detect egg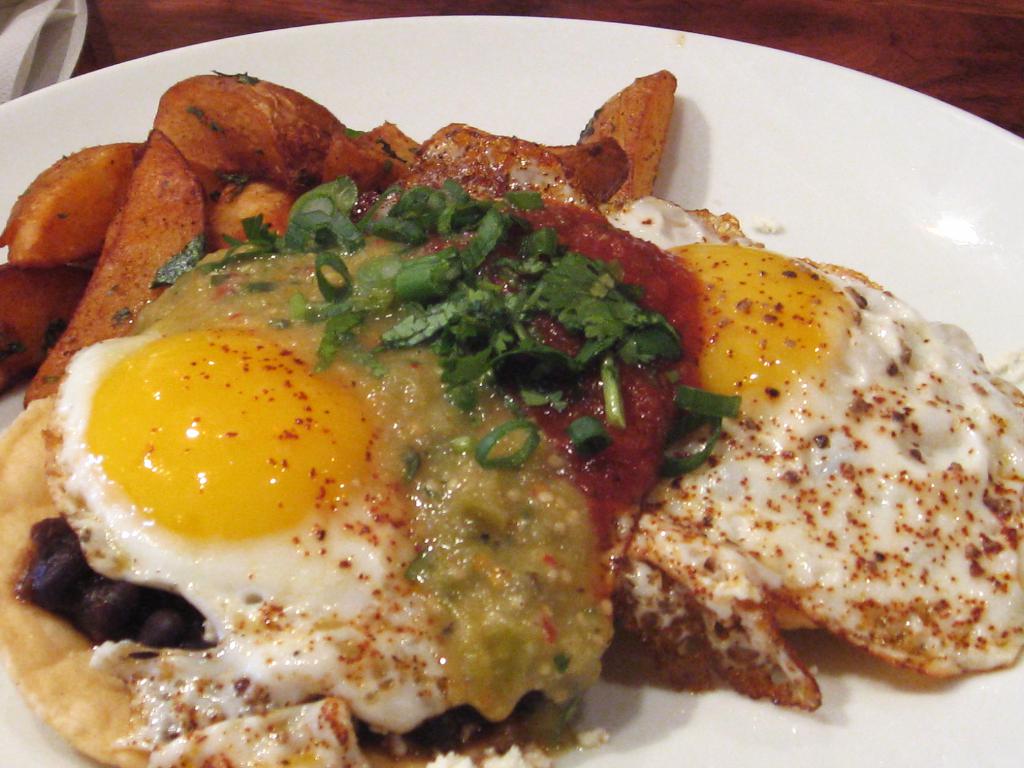
{"x1": 603, "y1": 204, "x2": 1023, "y2": 713}
